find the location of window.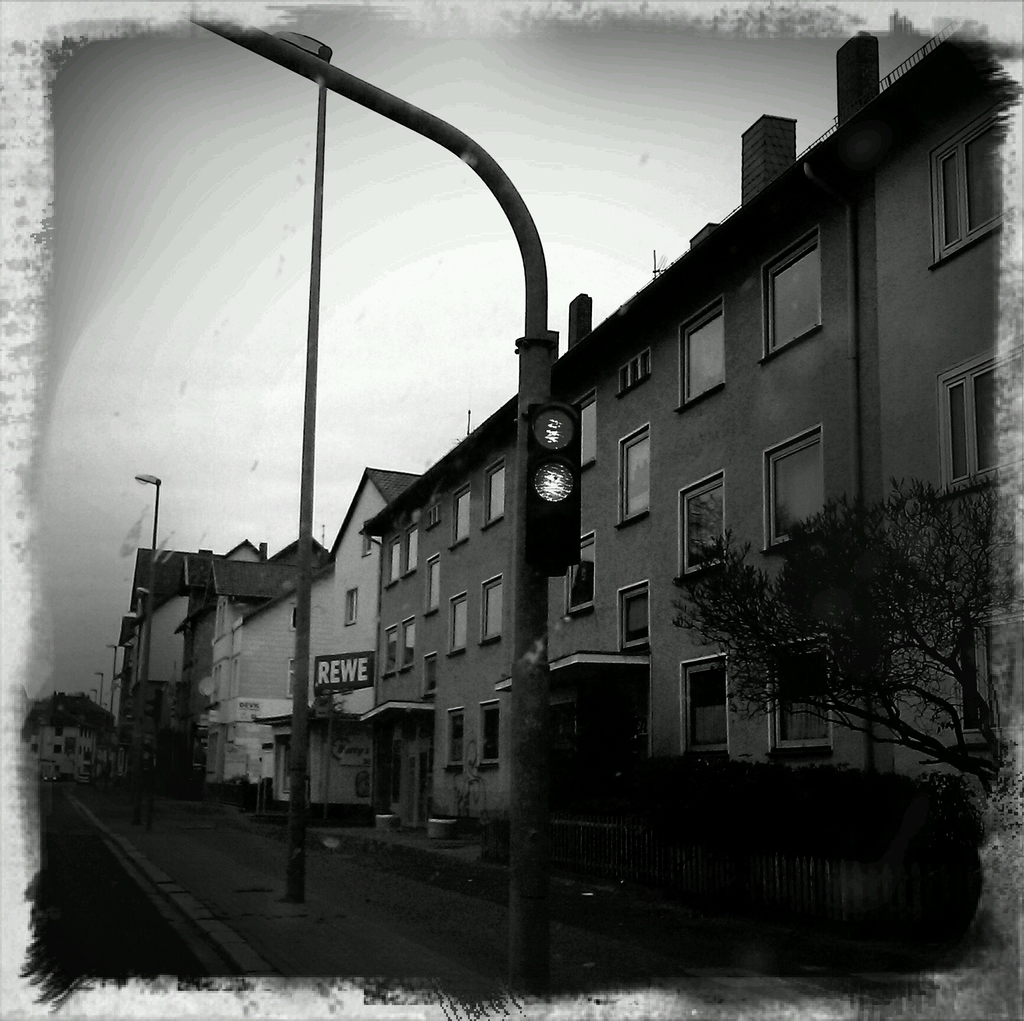
Location: [left=758, top=639, right=833, bottom=762].
